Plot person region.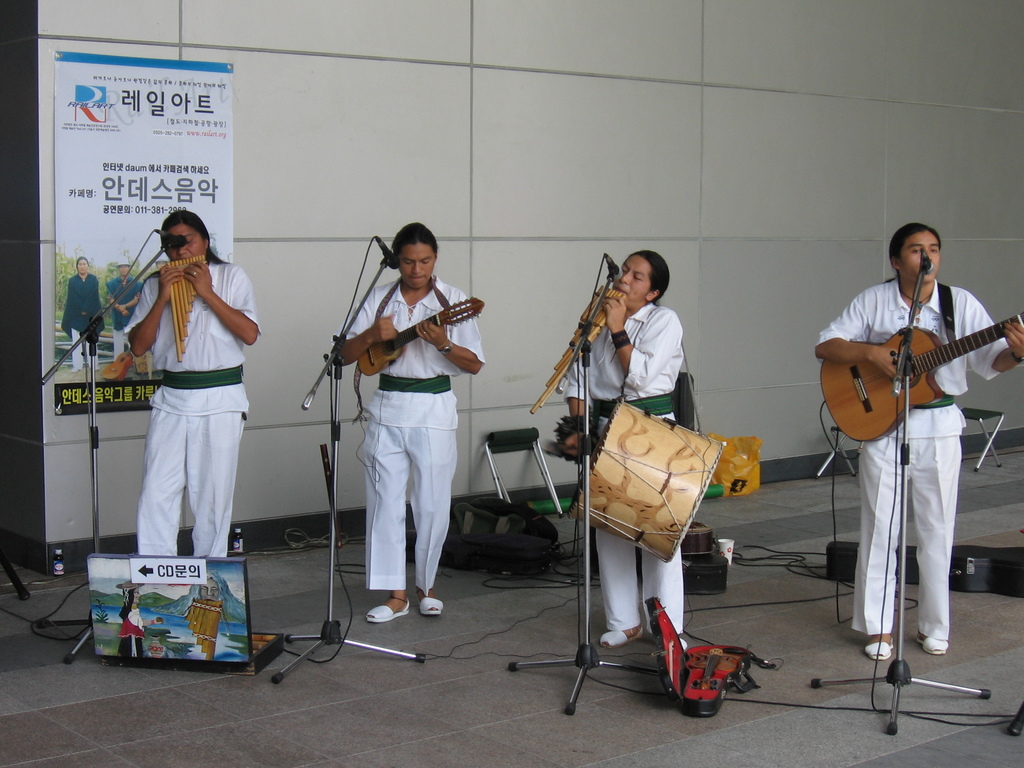
Plotted at {"x1": 107, "y1": 255, "x2": 141, "y2": 361}.
